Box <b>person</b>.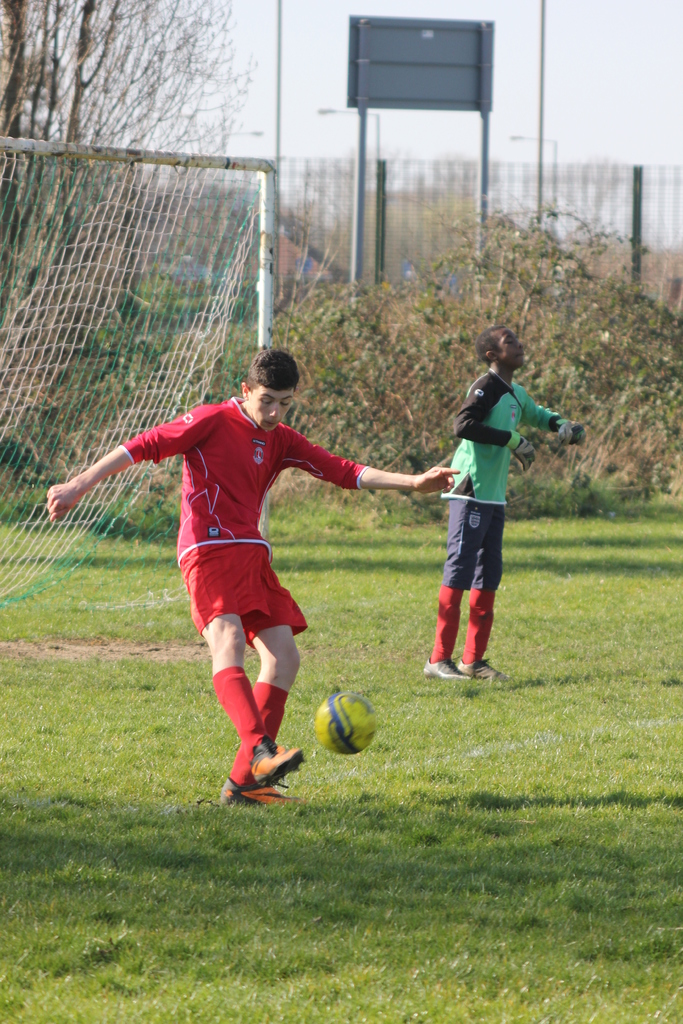
BBox(662, 261, 682, 319).
